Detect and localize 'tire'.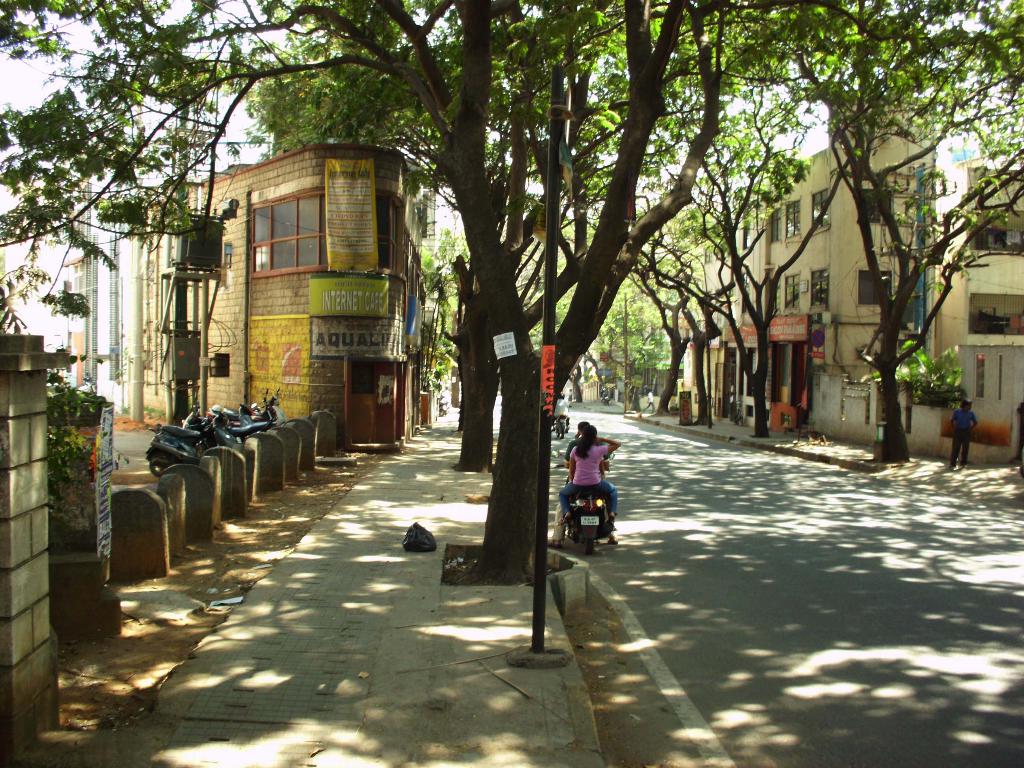
Localized at pyautogui.locateOnScreen(145, 452, 173, 476).
